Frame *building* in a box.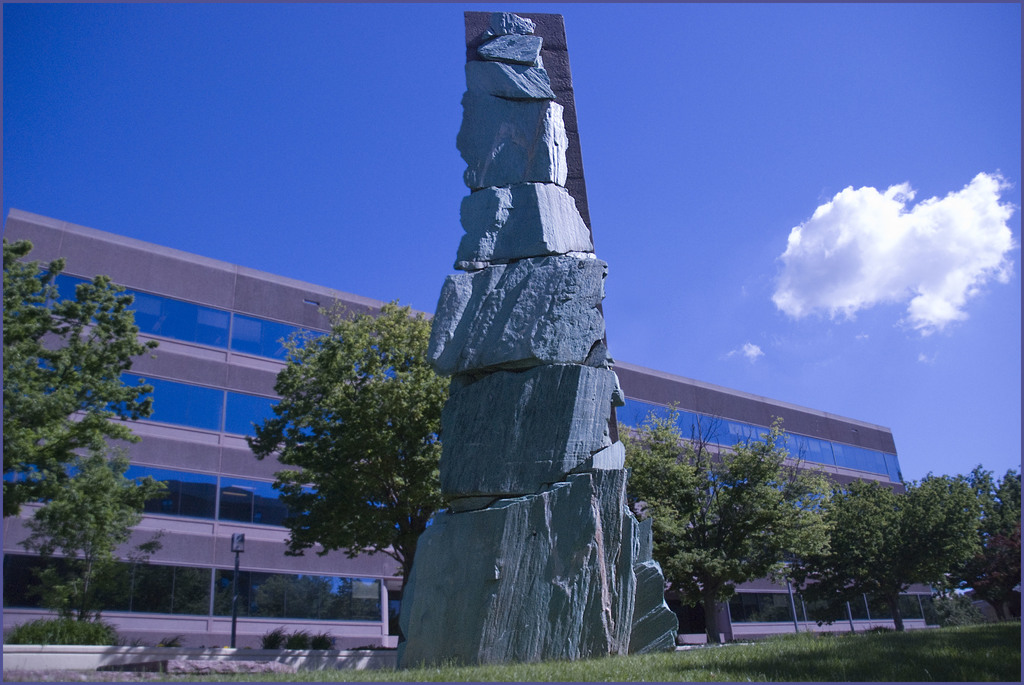
<region>0, 210, 919, 665</region>.
